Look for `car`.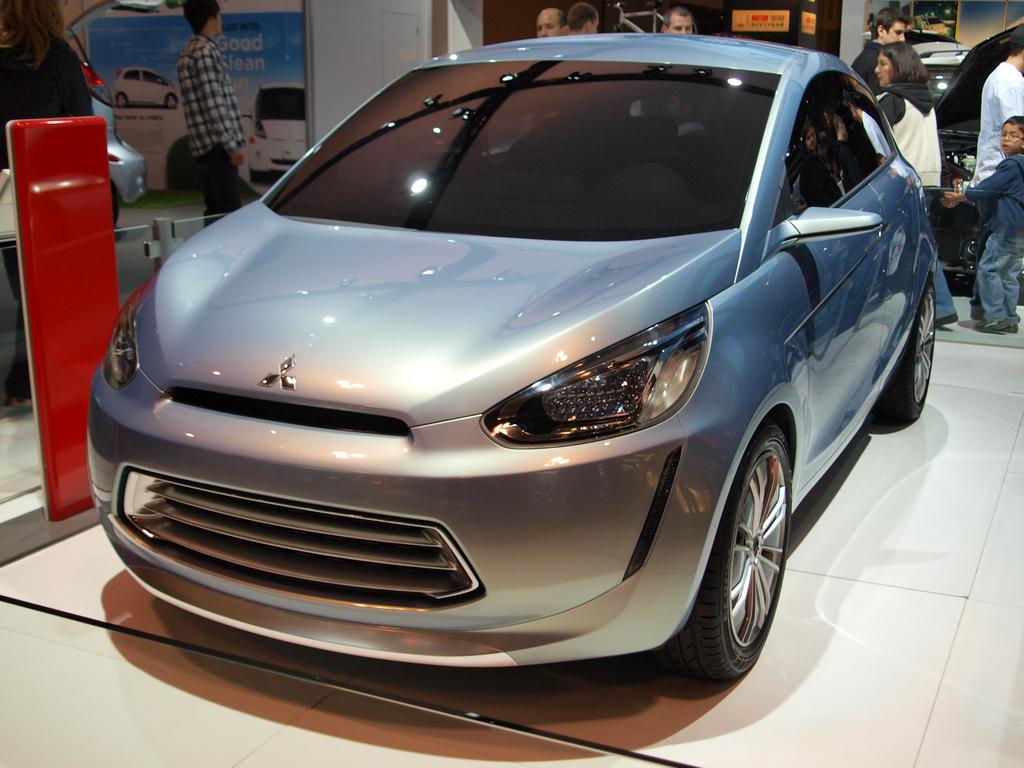
Found: BBox(109, 64, 182, 111).
